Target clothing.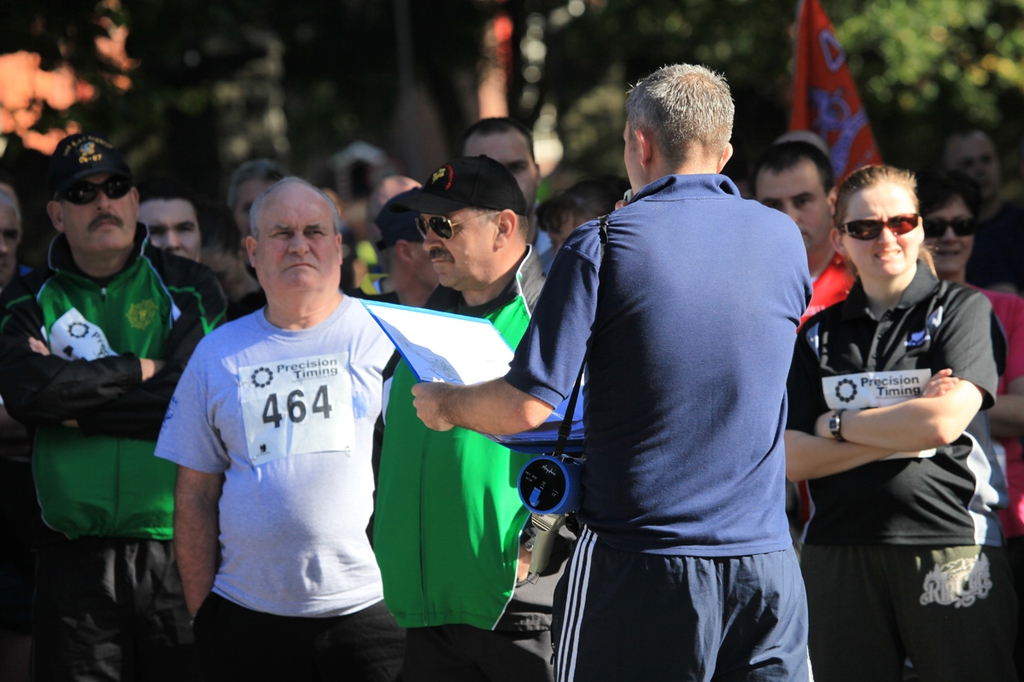
Target region: bbox(152, 246, 420, 649).
